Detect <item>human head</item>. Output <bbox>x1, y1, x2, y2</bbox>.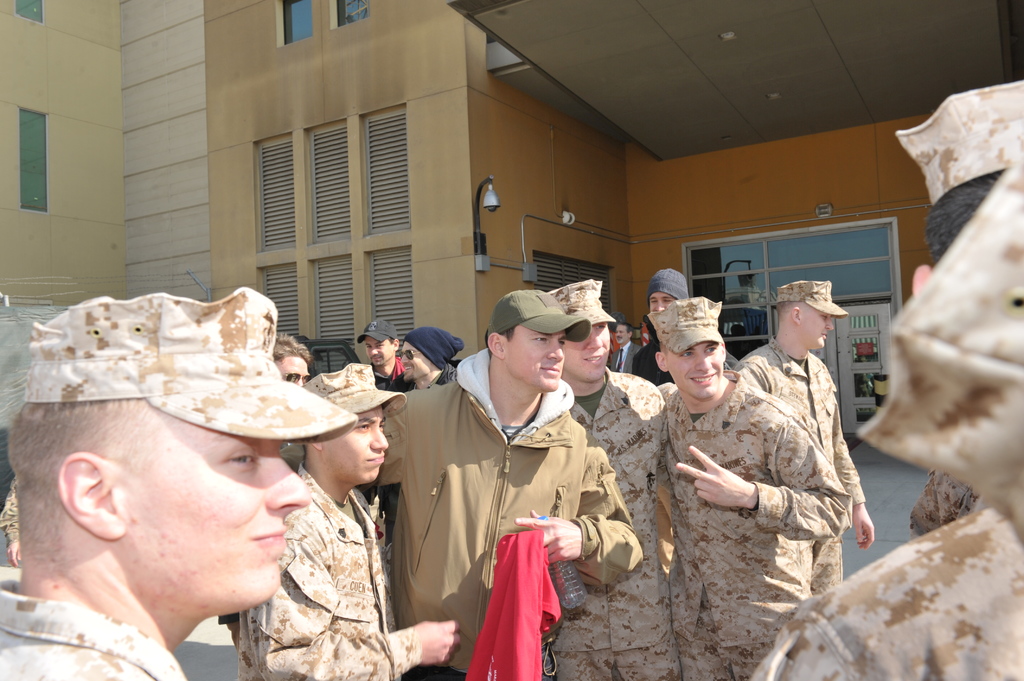
<bbox>363, 315, 401, 362</bbox>.
